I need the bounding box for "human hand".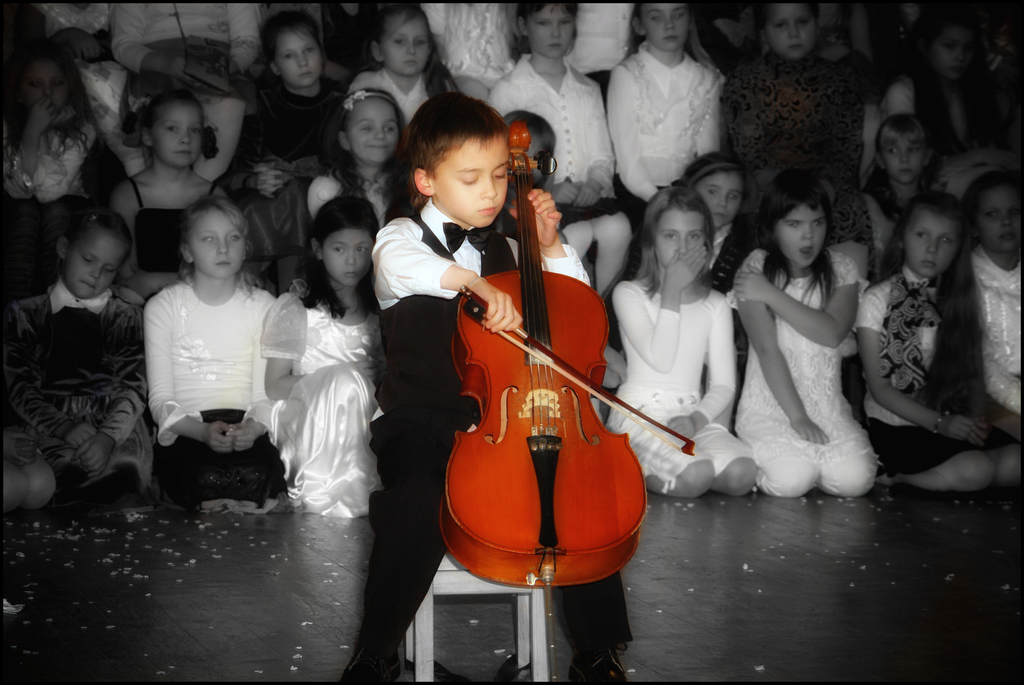
Here it is: [left=203, top=420, right=235, bottom=454].
